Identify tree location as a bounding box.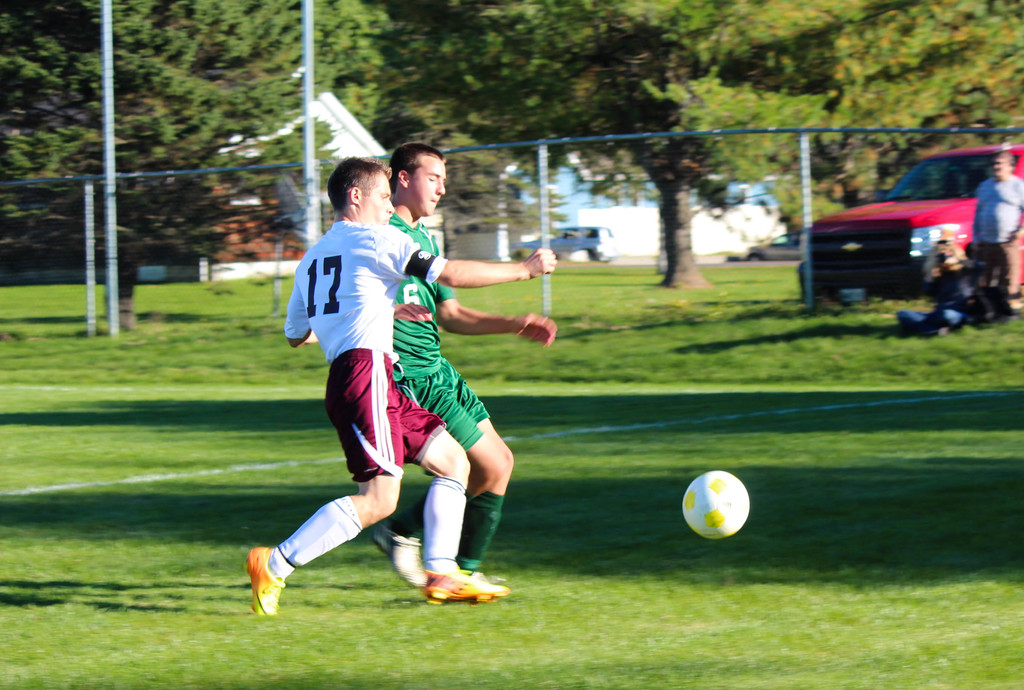
{"x1": 363, "y1": 0, "x2": 566, "y2": 254}.
